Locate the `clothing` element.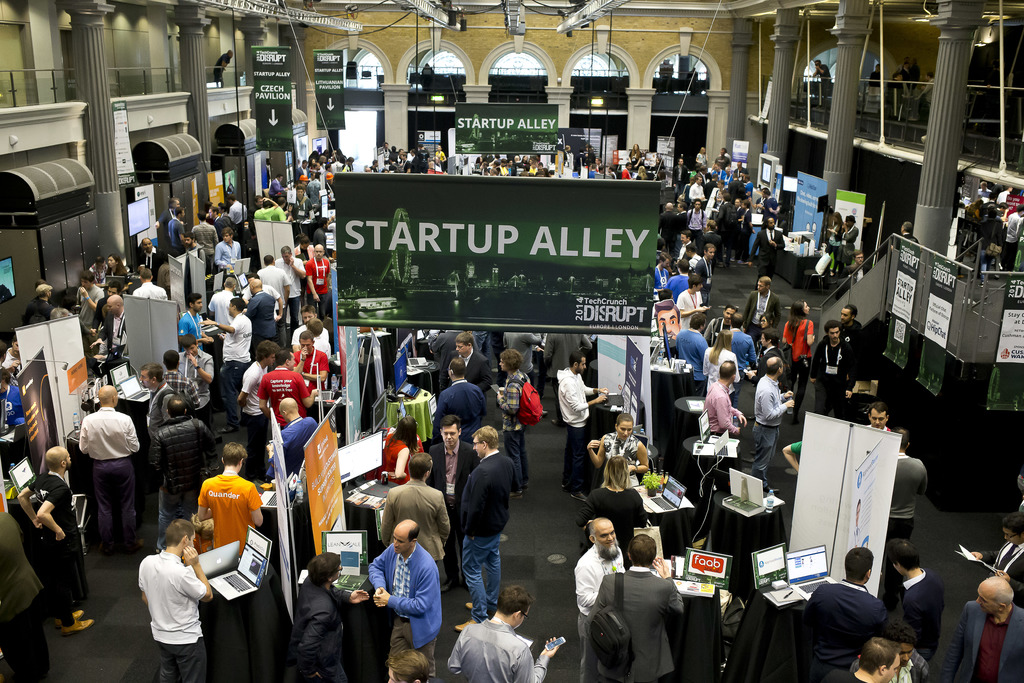
Element bbox: BBox(685, 69, 698, 79).
